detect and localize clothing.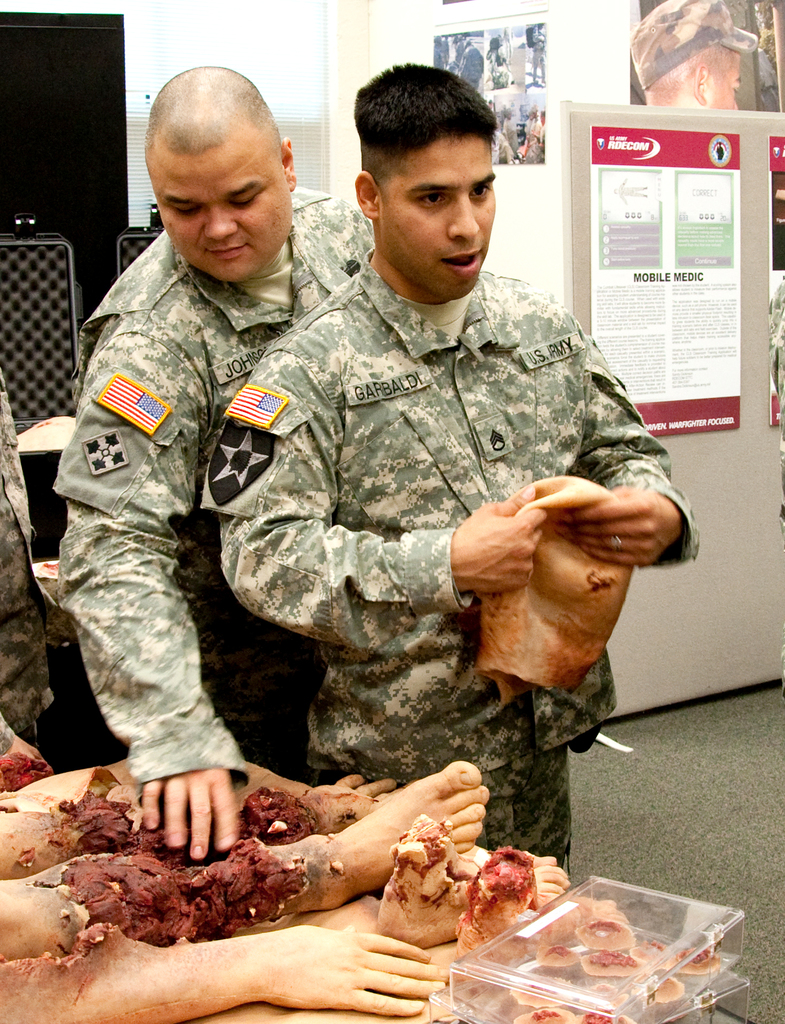
Localized at 0/346/67/778.
